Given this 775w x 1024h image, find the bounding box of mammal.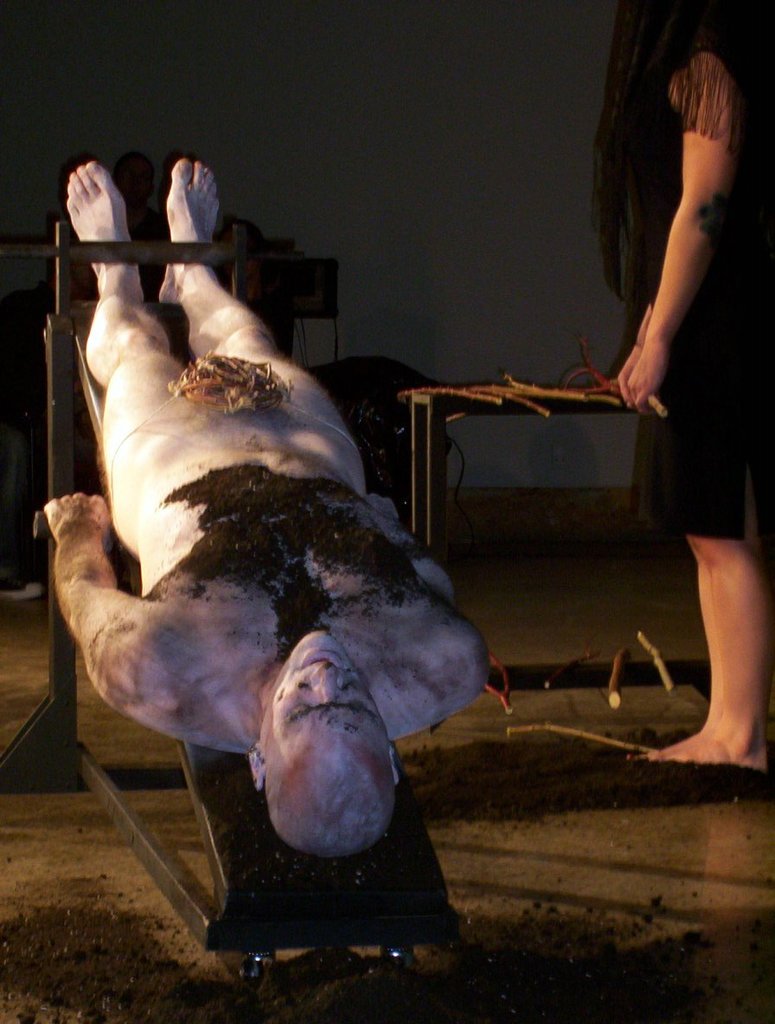
(589,0,774,767).
